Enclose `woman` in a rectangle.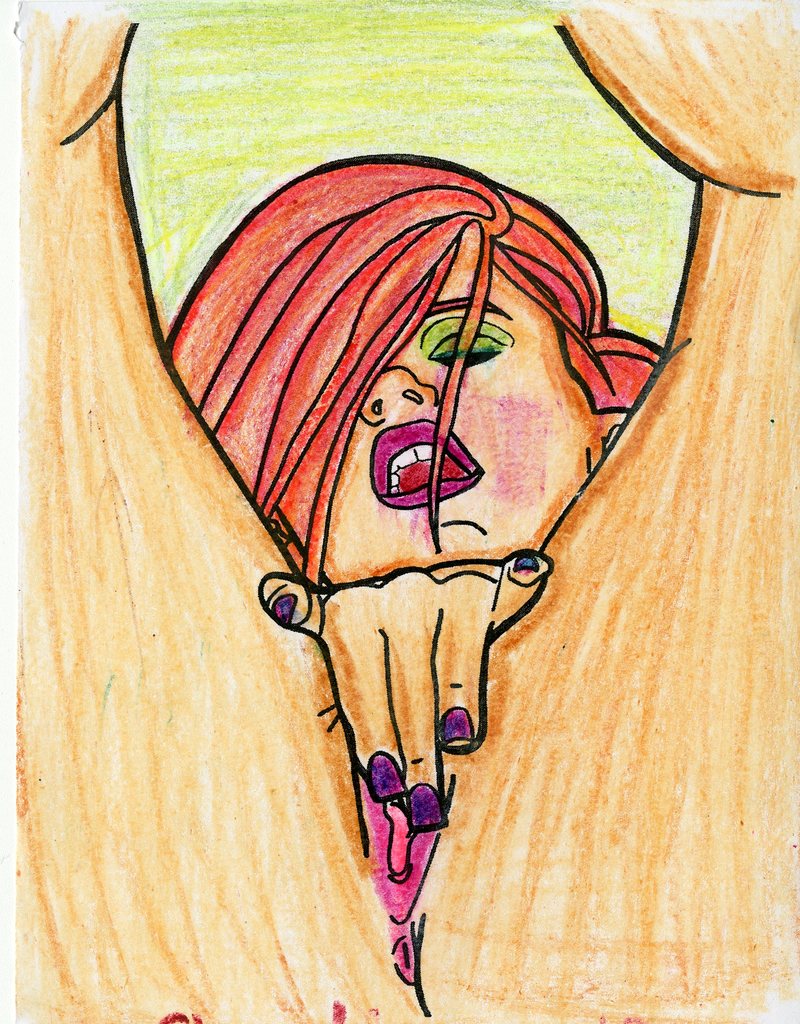
(0, 0, 799, 1023).
